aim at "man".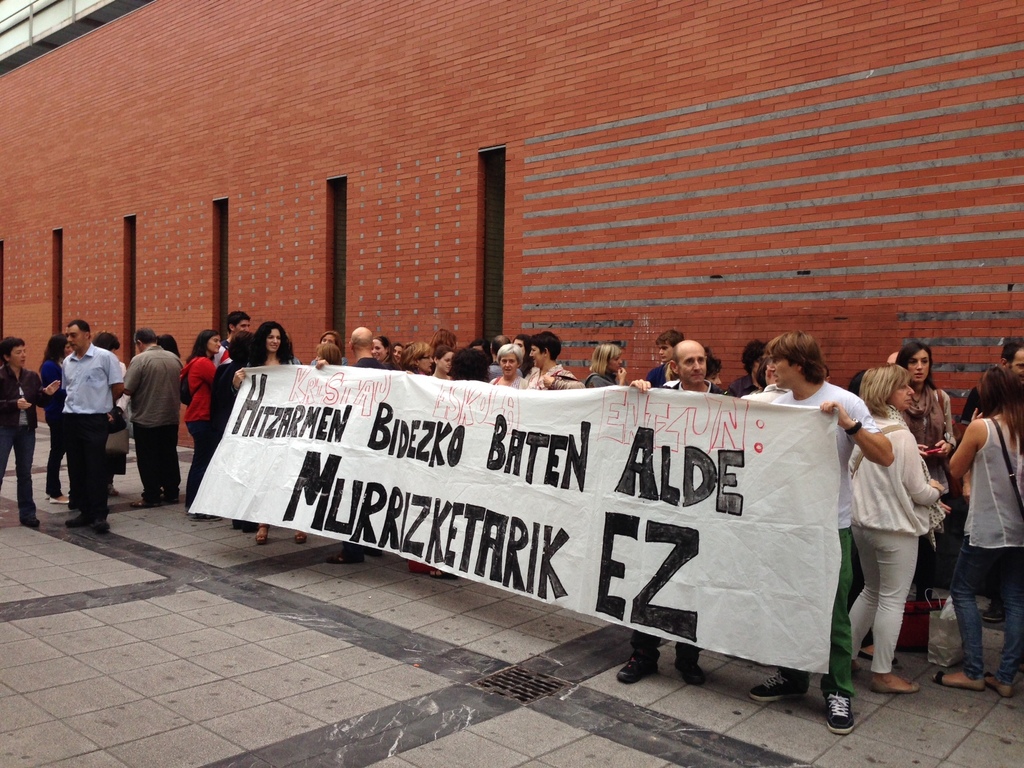
Aimed at 215 308 255 365.
